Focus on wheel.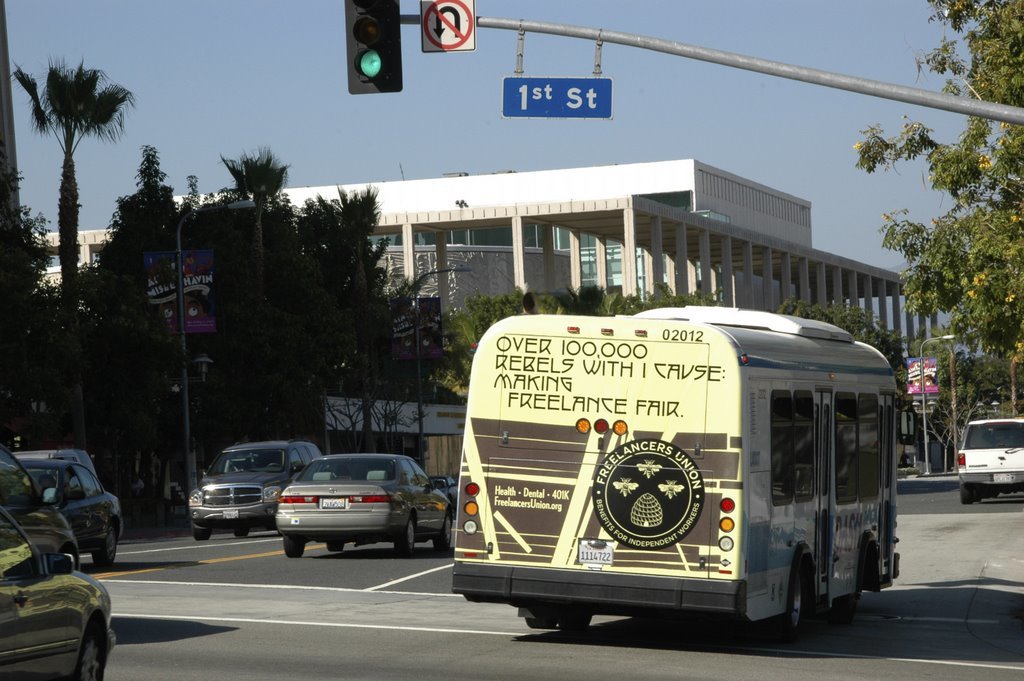
Focused at box(97, 527, 114, 569).
